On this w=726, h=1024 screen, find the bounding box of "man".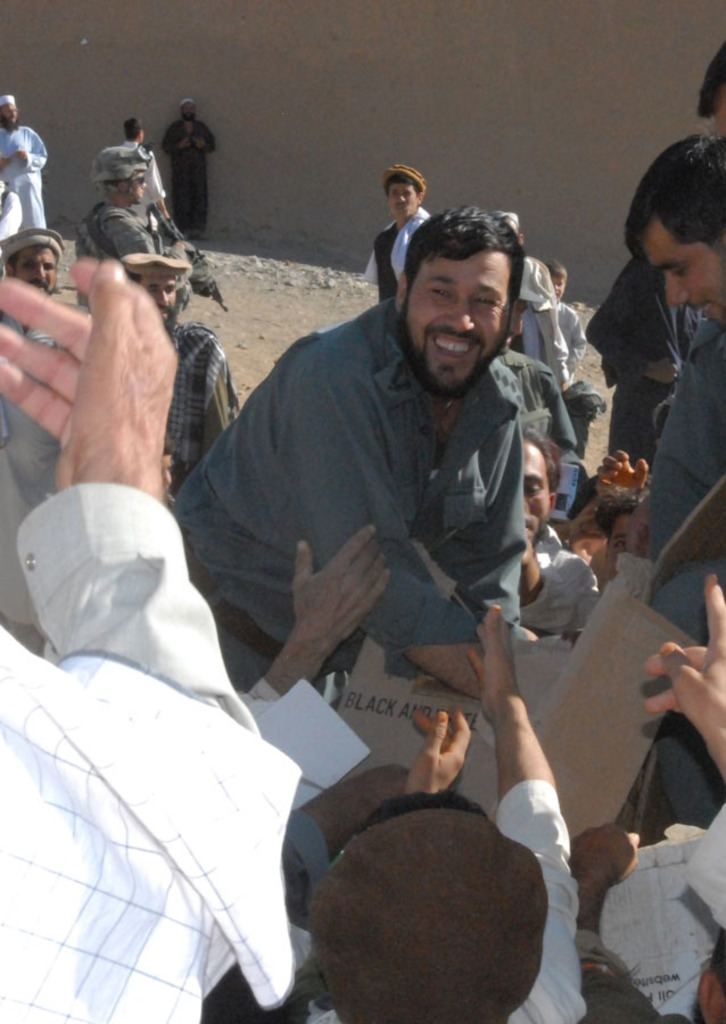
Bounding box: box=[0, 255, 313, 1023].
